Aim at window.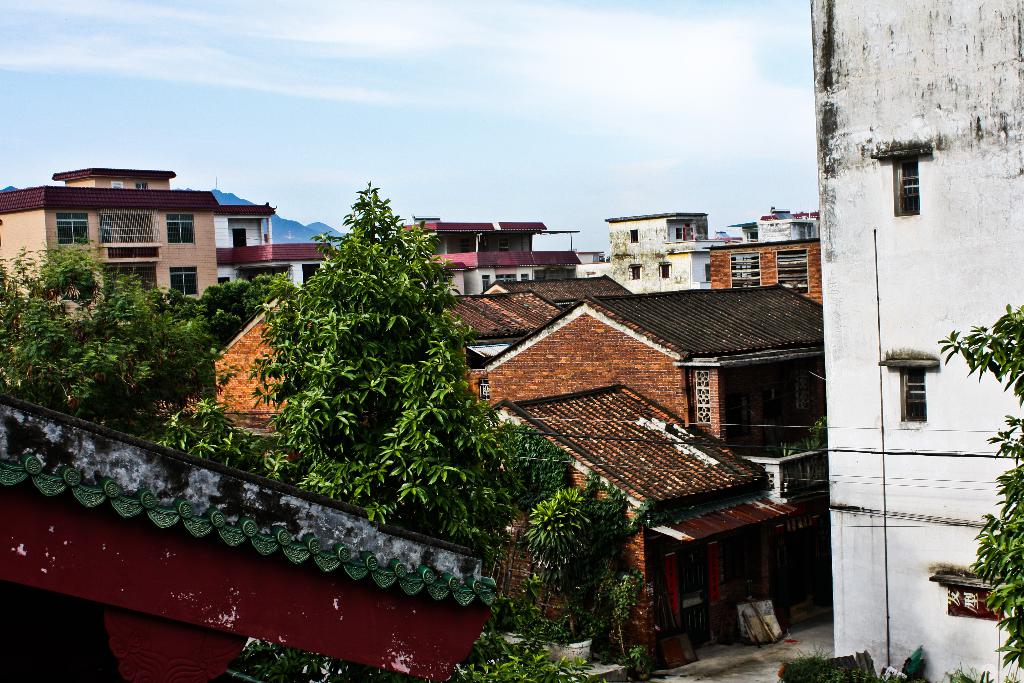
Aimed at x1=167, y1=215, x2=196, y2=242.
